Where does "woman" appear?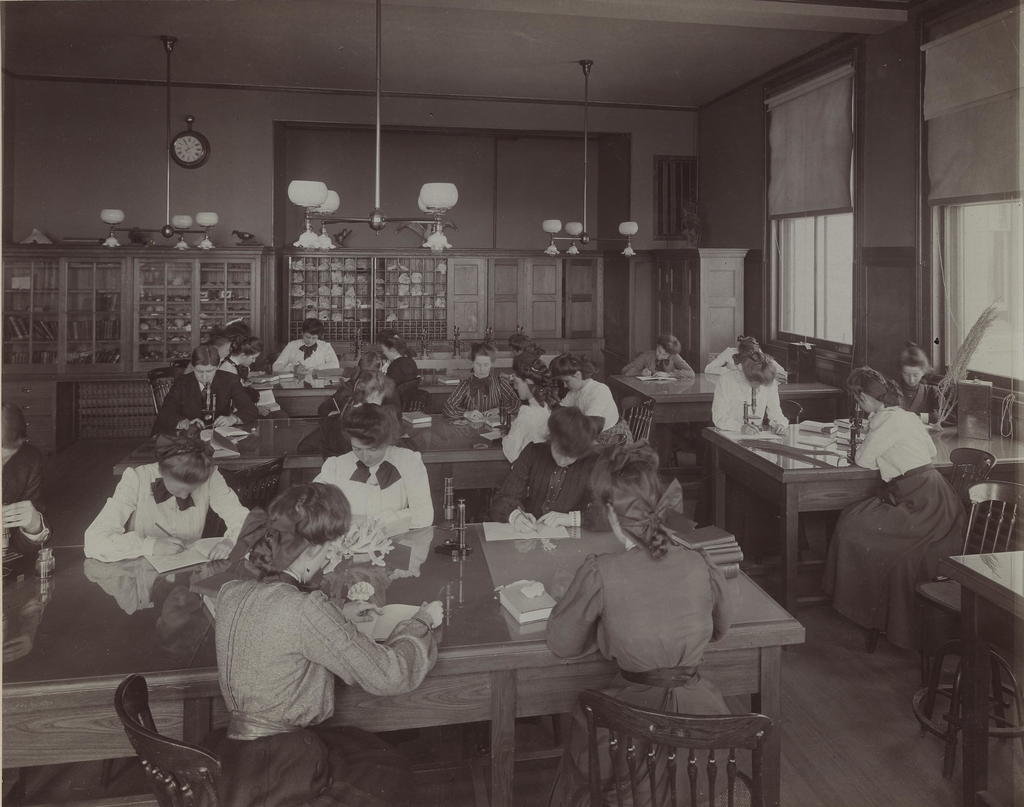
Appears at crop(493, 406, 633, 537).
